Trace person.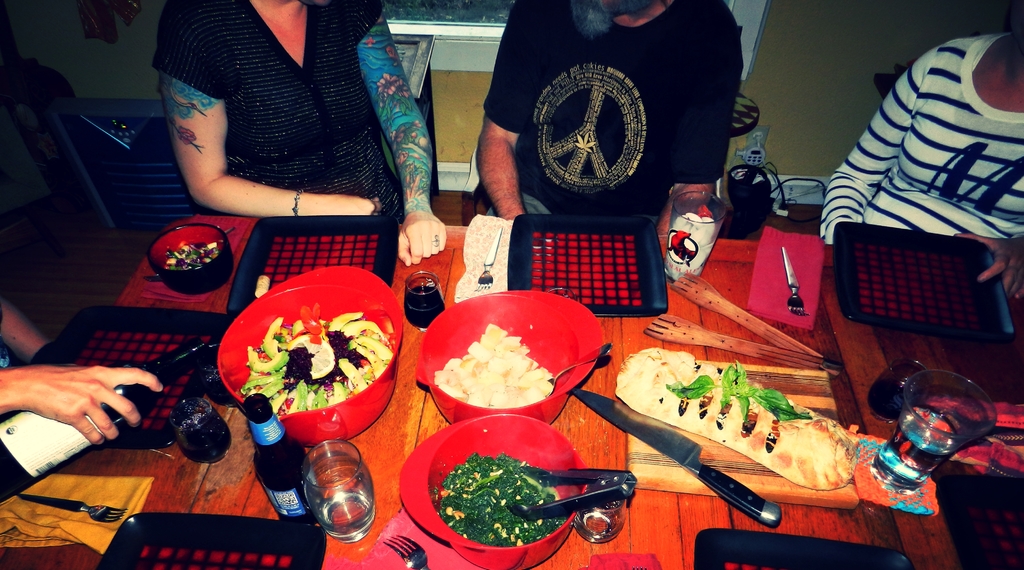
Traced to box=[143, 0, 433, 262].
